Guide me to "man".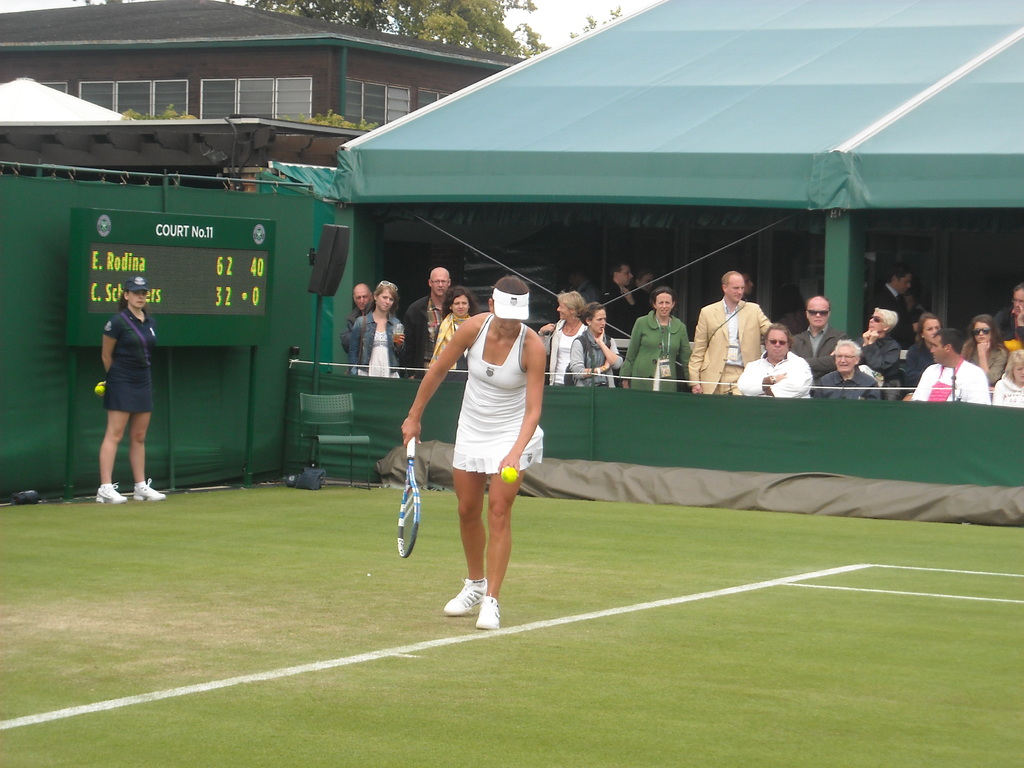
Guidance: l=857, t=260, r=923, b=355.
